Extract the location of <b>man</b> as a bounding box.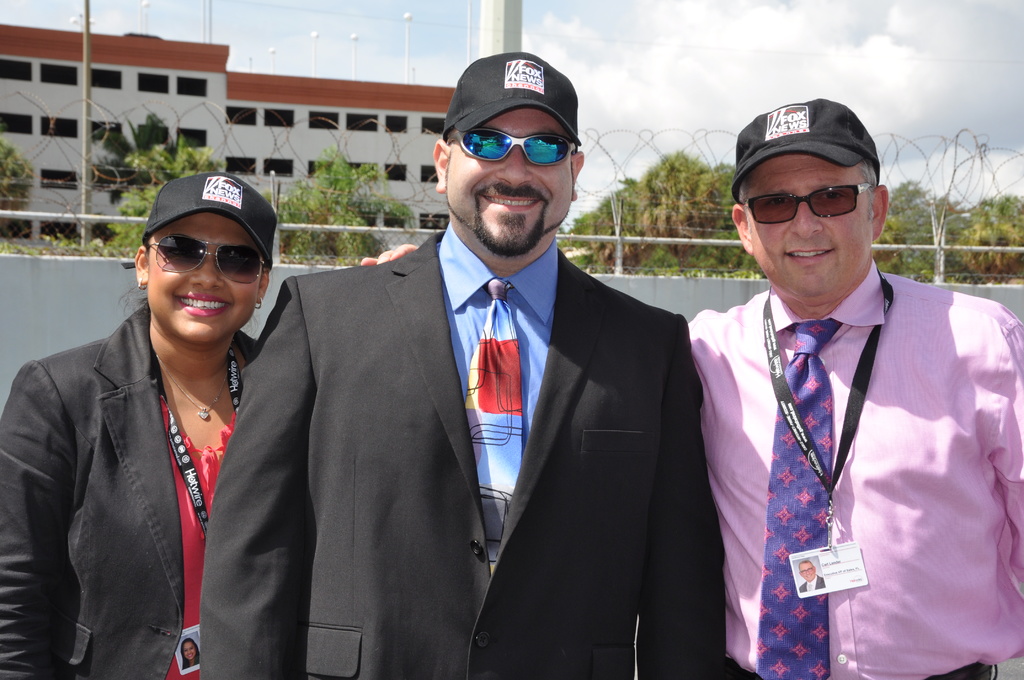
bbox=(201, 53, 724, 679).
